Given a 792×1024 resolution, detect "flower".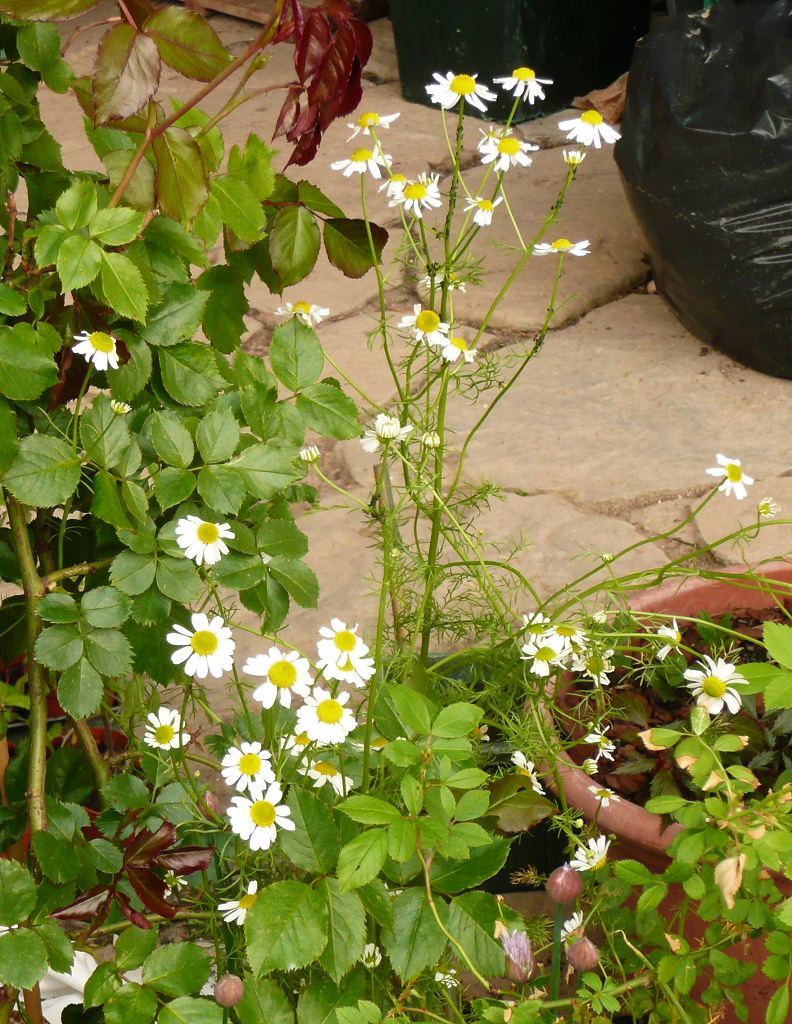
x1=434, y1=969, x2=457, y2=987.
